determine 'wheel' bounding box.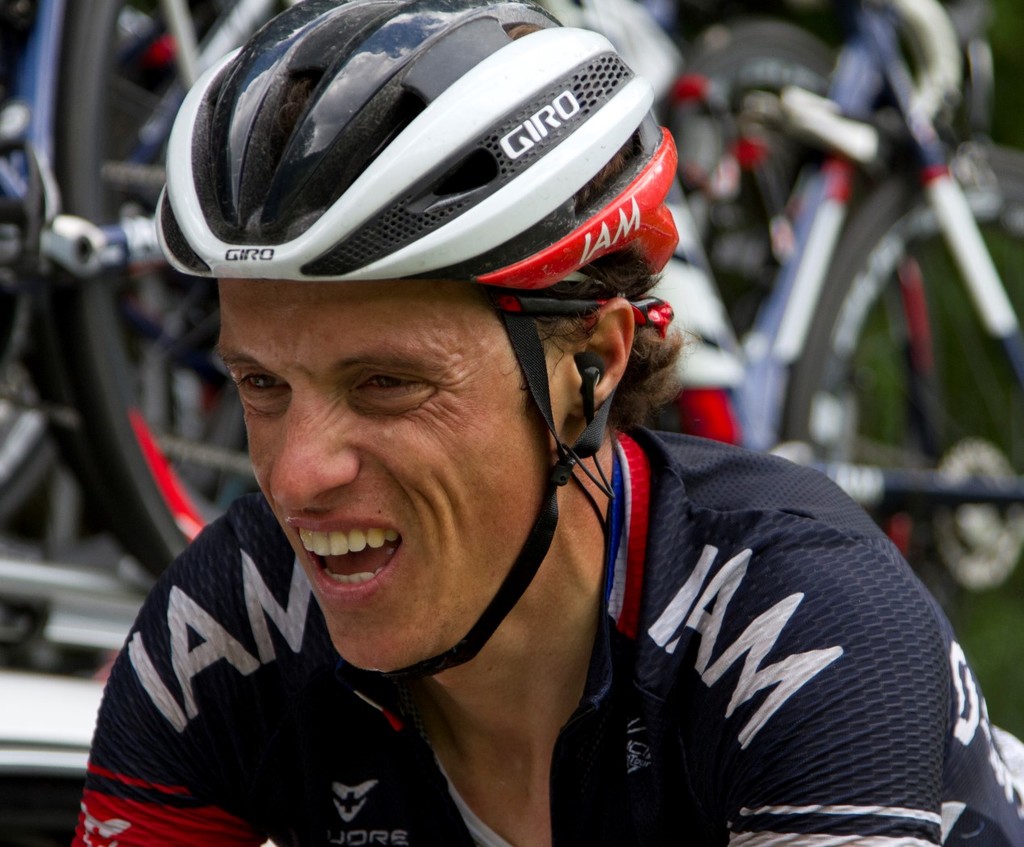
Determined: select_region(785, 134, 1023, 745).
